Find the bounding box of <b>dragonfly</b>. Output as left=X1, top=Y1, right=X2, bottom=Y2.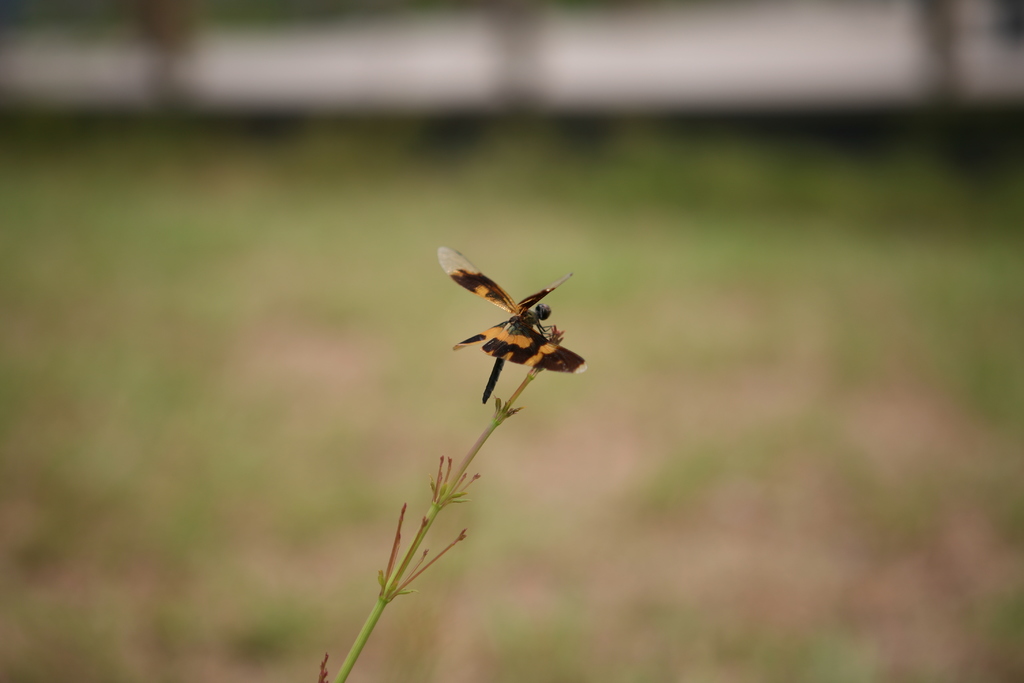
left=438, top=247, right=591, bottom=413.
